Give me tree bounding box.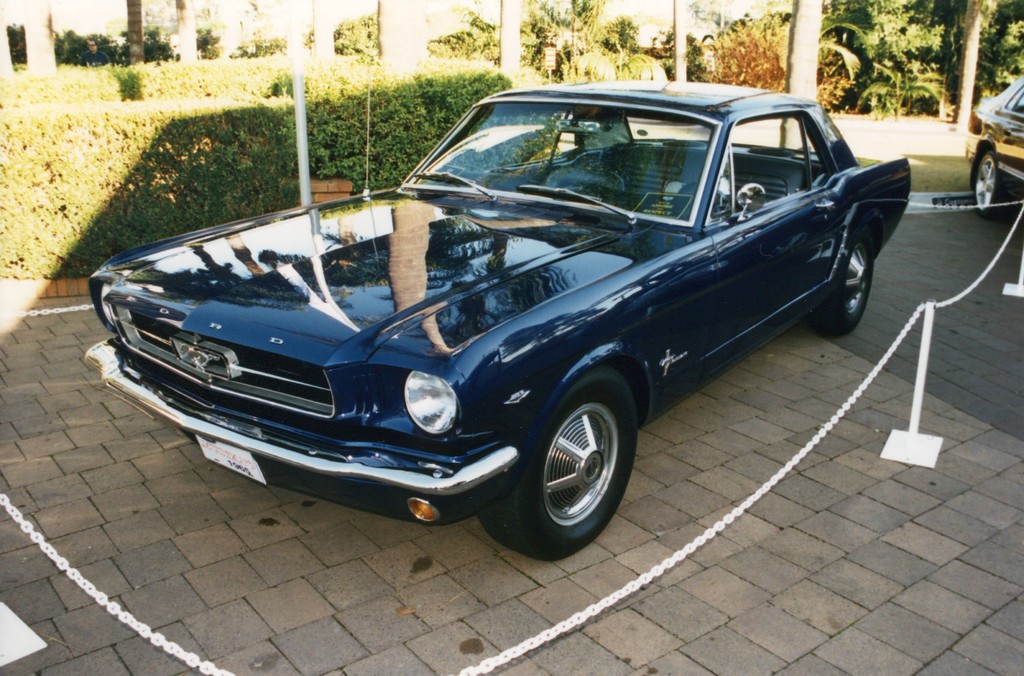
Rect(677, 0, 689, 88).
